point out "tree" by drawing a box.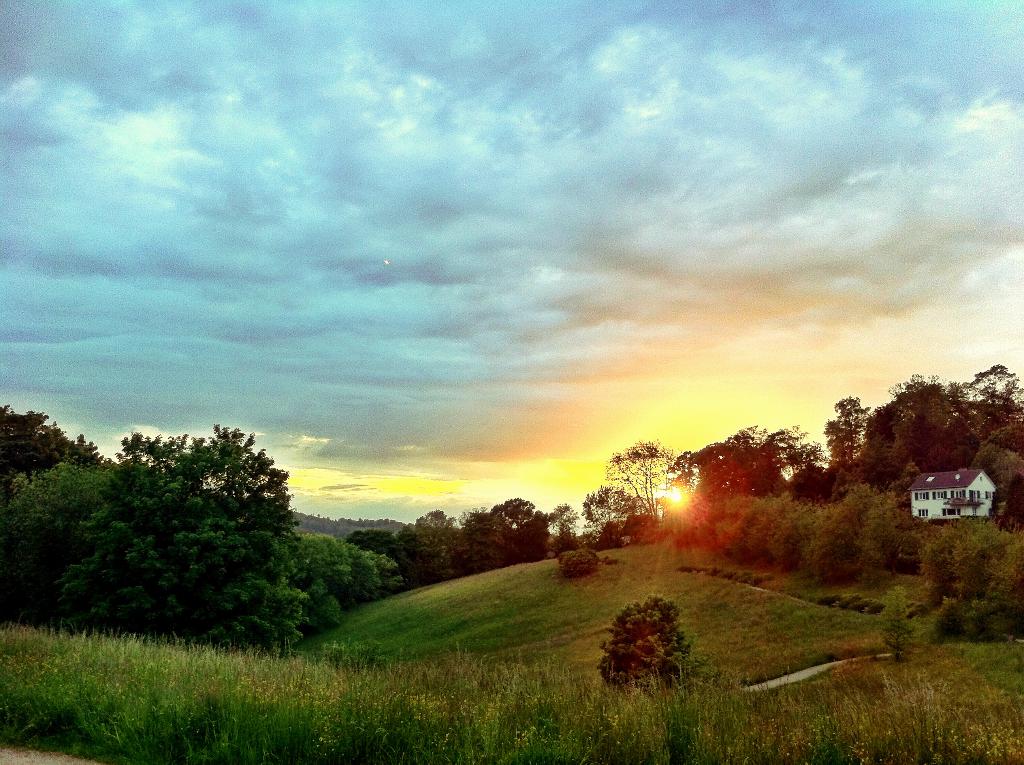
404,505,531,625.
